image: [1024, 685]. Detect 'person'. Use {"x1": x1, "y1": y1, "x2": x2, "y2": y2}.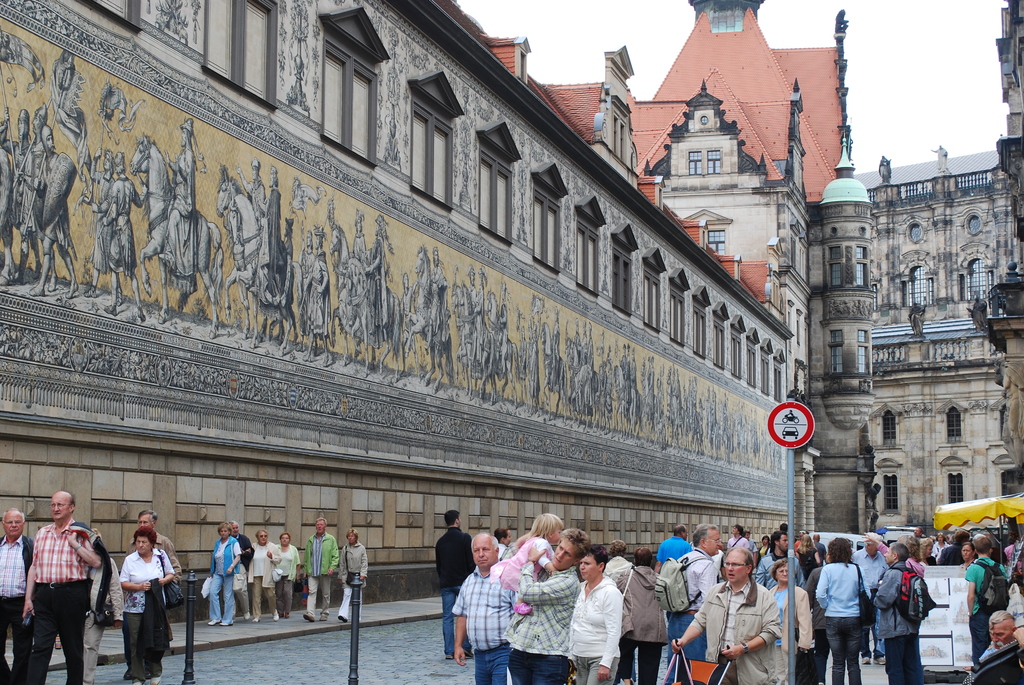
{"x1": 618, "y1": 549, "x2": 674, "y2": 684}.
